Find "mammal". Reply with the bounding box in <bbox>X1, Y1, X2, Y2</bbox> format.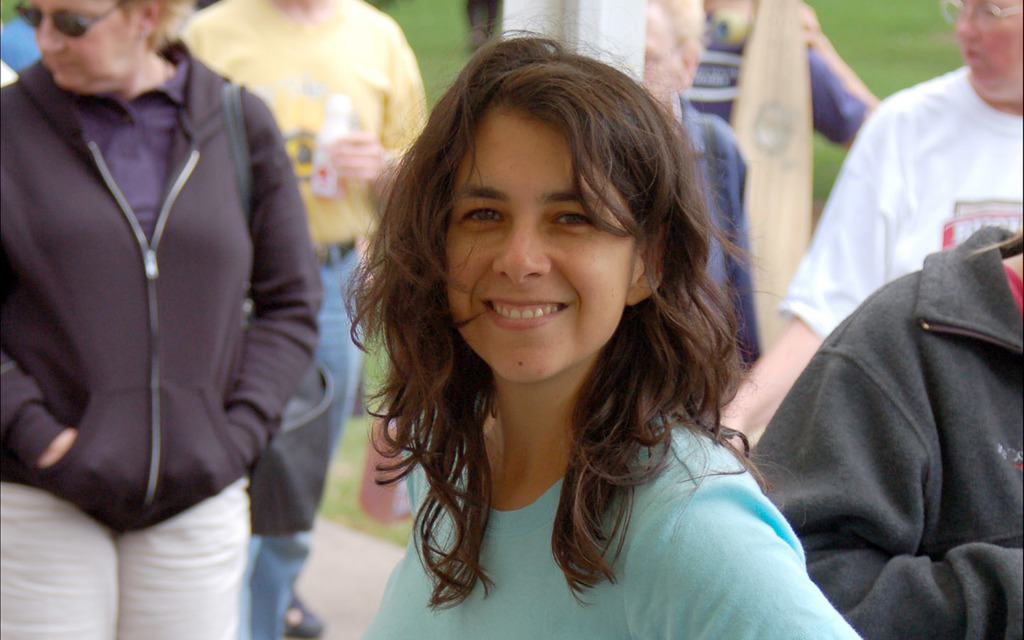
<bbox>630, 0, 751, 372</bbox>.
